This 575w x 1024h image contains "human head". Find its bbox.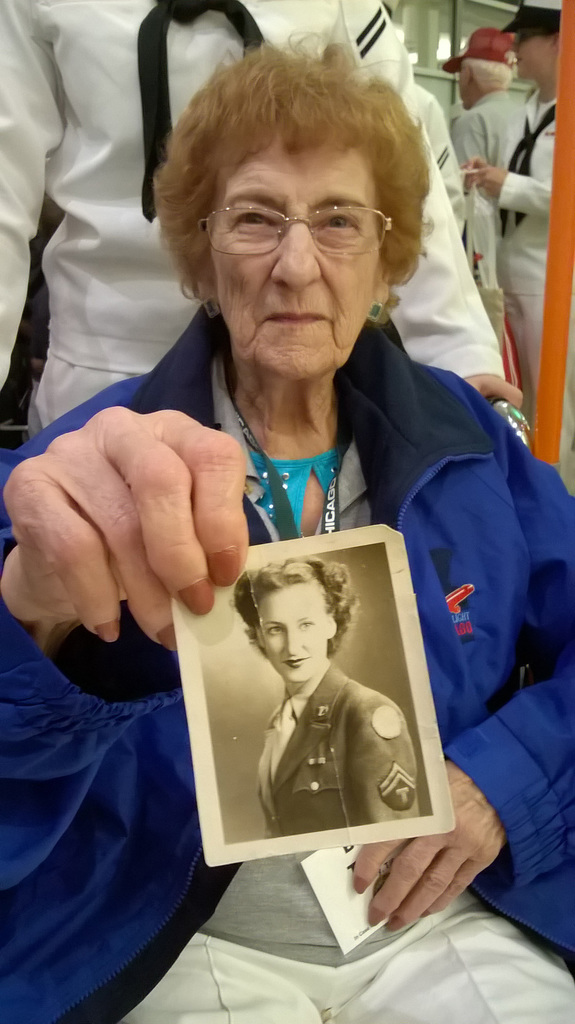
x1=508, y1=0, x2=567, y2=84.
